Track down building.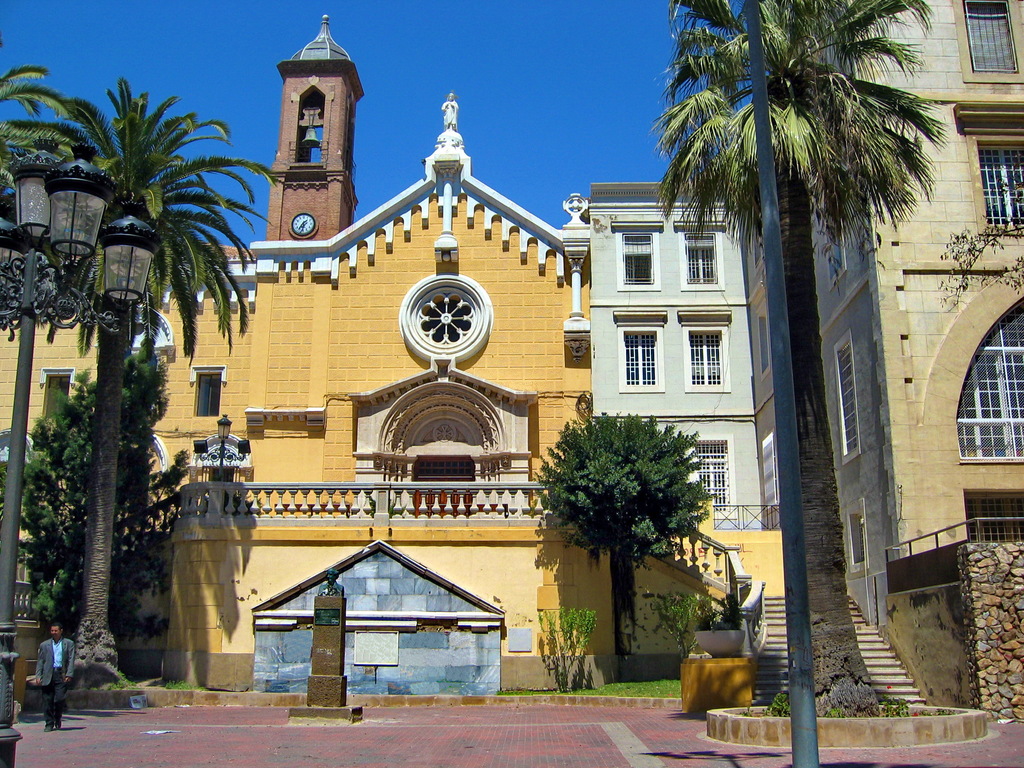
Tracked to bbox=[1, 15, 766, 694].
